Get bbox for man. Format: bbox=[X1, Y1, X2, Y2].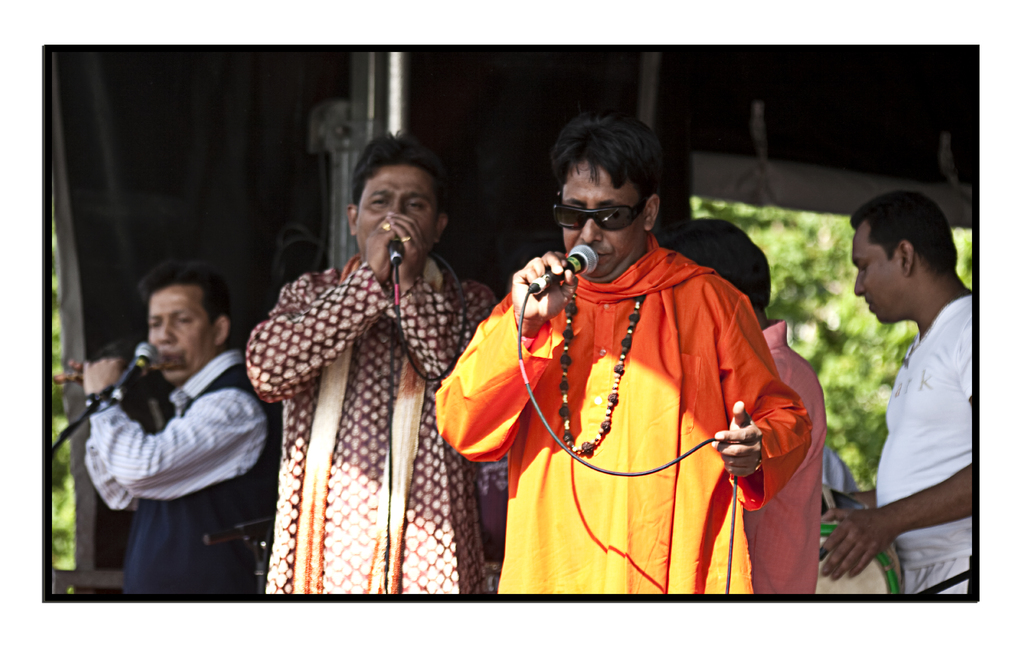
bbox=[436, 107, 810, 590].
